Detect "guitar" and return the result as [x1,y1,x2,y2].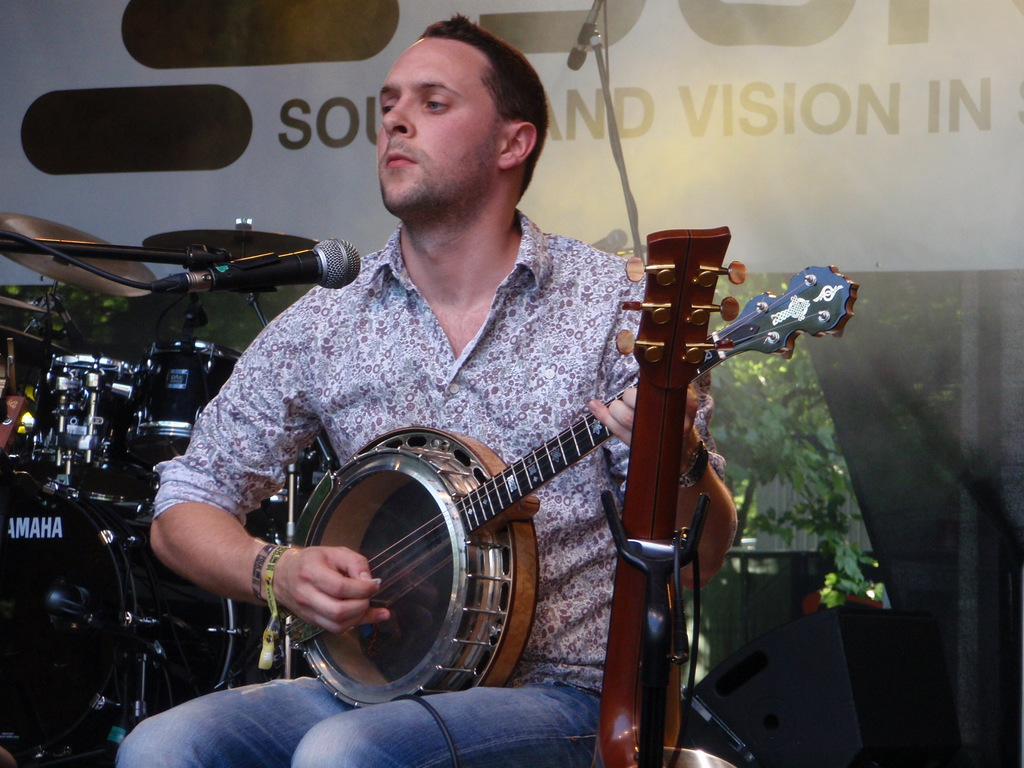
[591,224,748,767].
